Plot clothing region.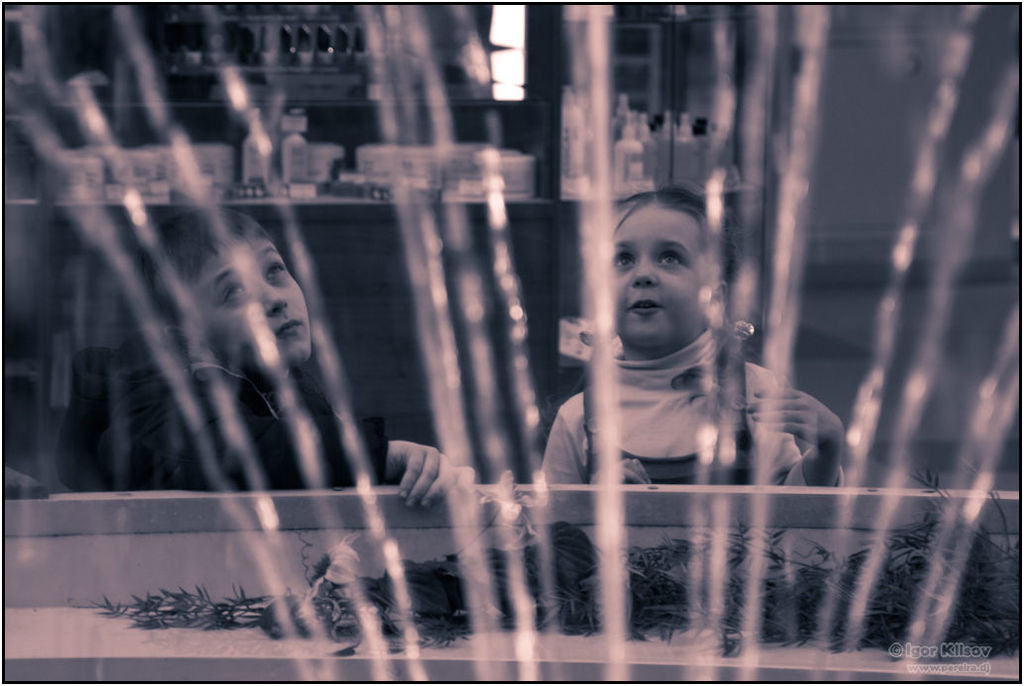
Plotted at [187, 362, 385, 486].
